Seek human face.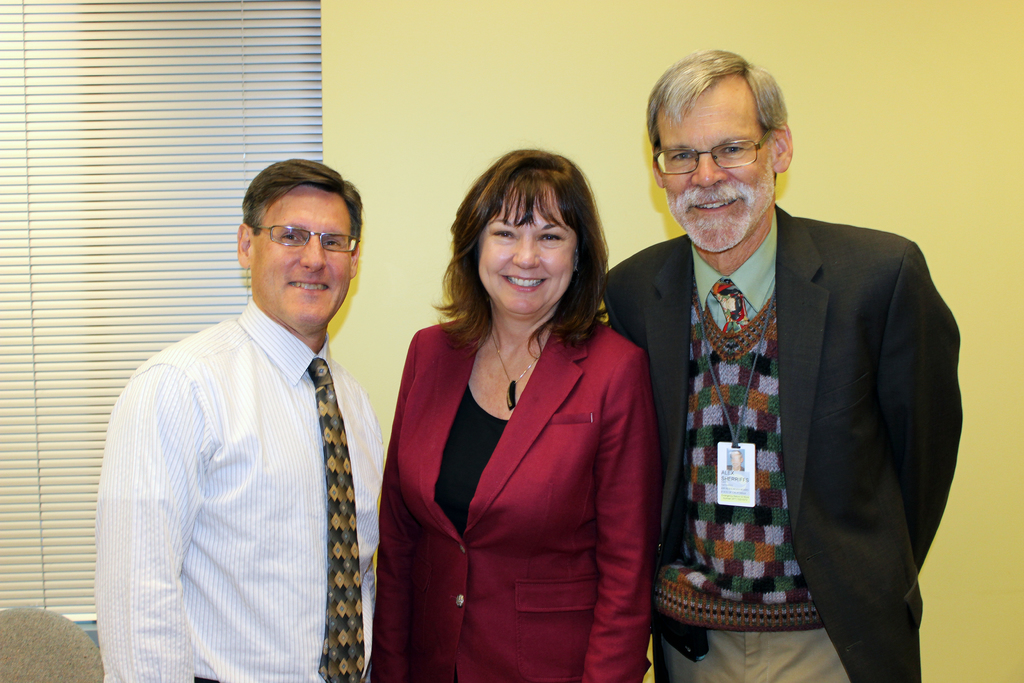
[x1=468, y1=186, x2=593, y2=313].
